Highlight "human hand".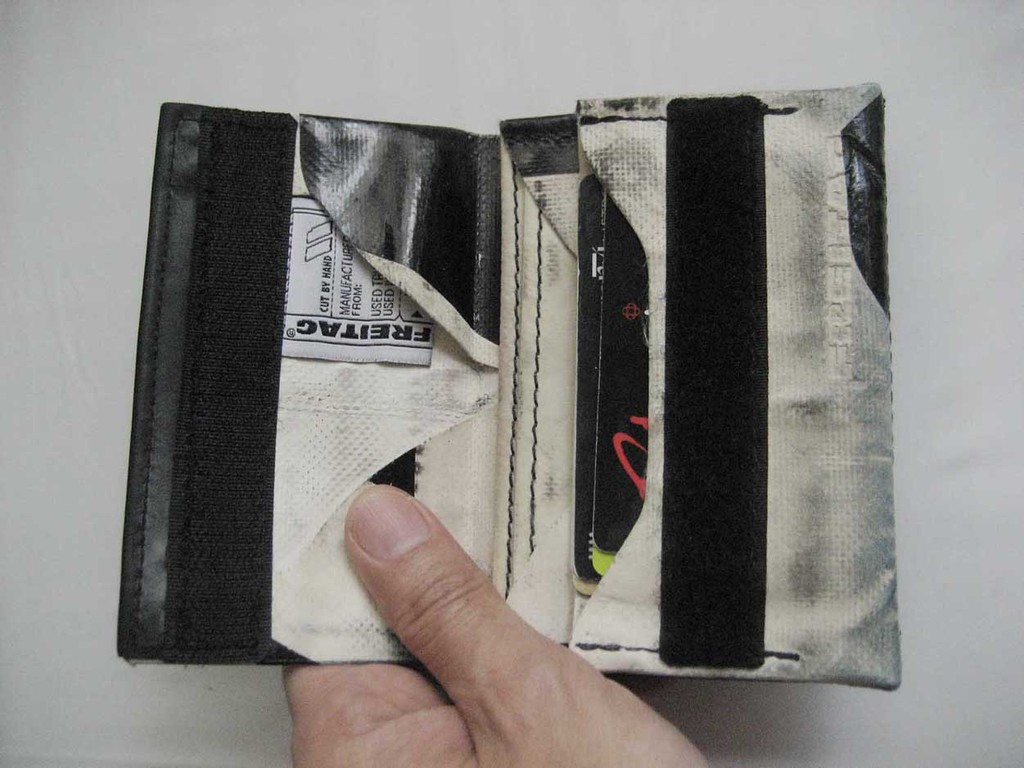
Highlighted region: bbox(283, 481, 709, 767).
